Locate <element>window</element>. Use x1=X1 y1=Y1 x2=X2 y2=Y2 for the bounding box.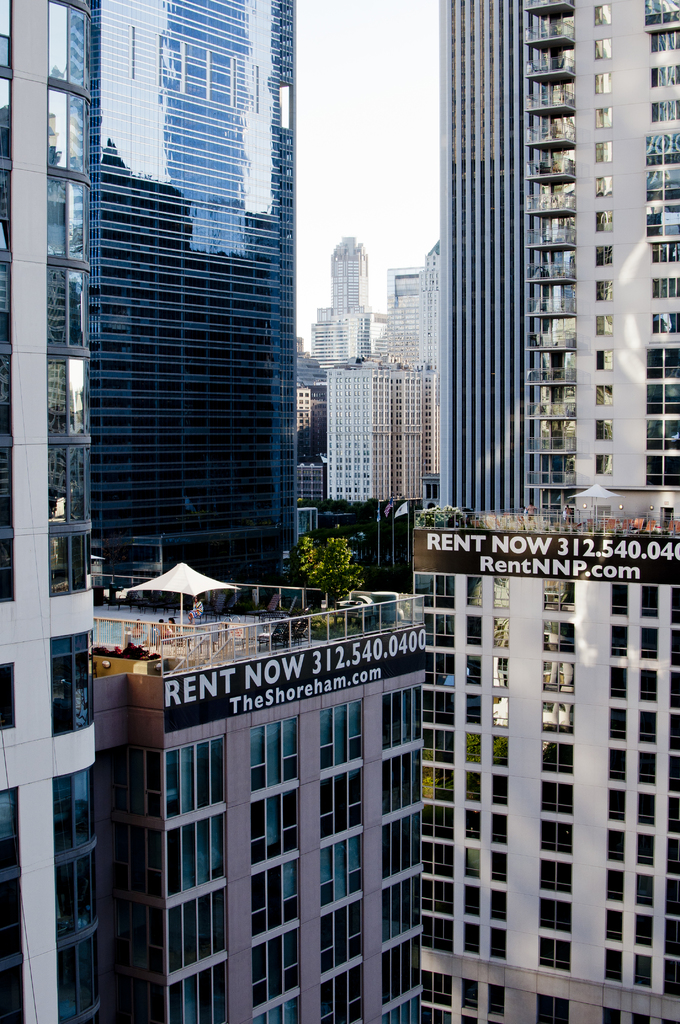
x1=632 y1=954 x2=651 y2=986.
